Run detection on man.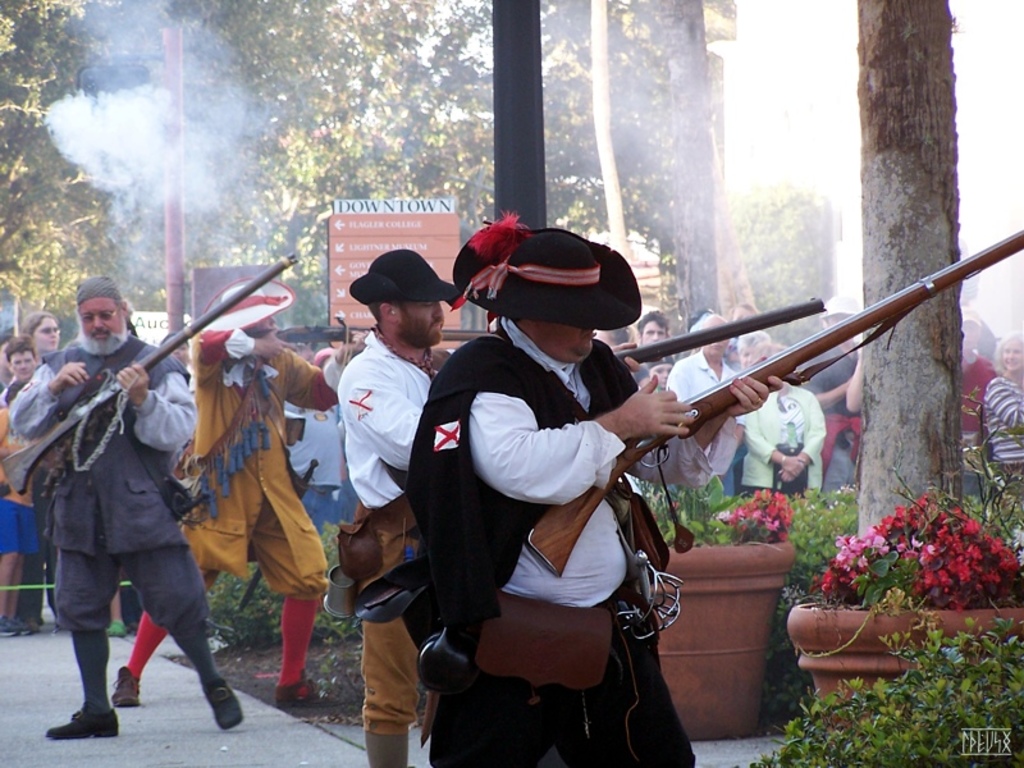
Result: (left=663, top=312, right=748, bottom=498).
